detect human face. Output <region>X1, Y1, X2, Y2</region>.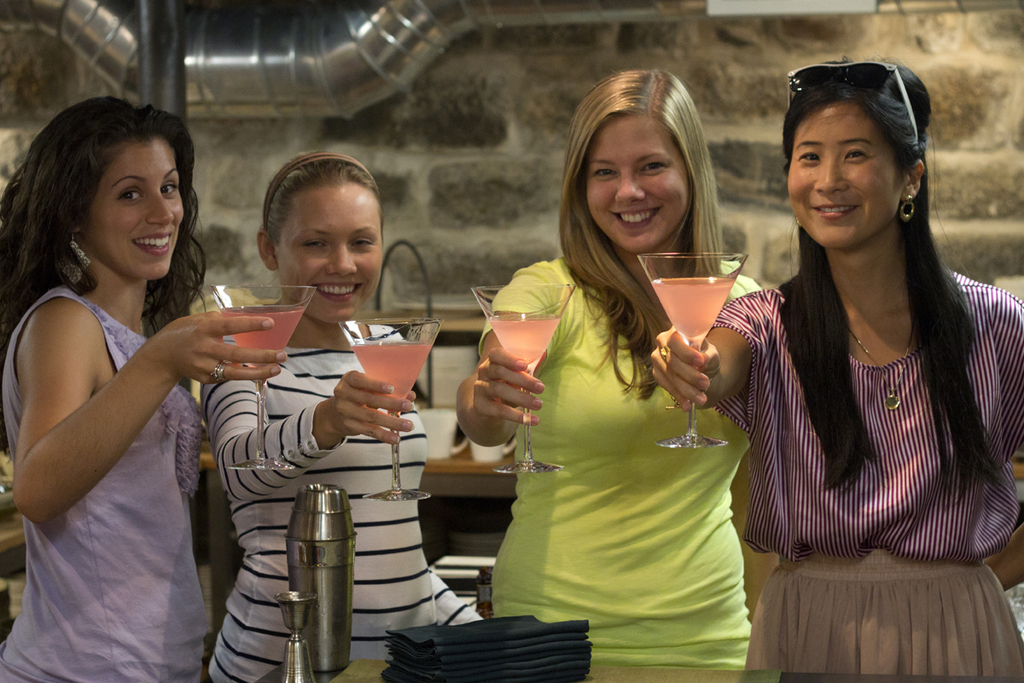
<region>277, 181, 381, 323</region>.
